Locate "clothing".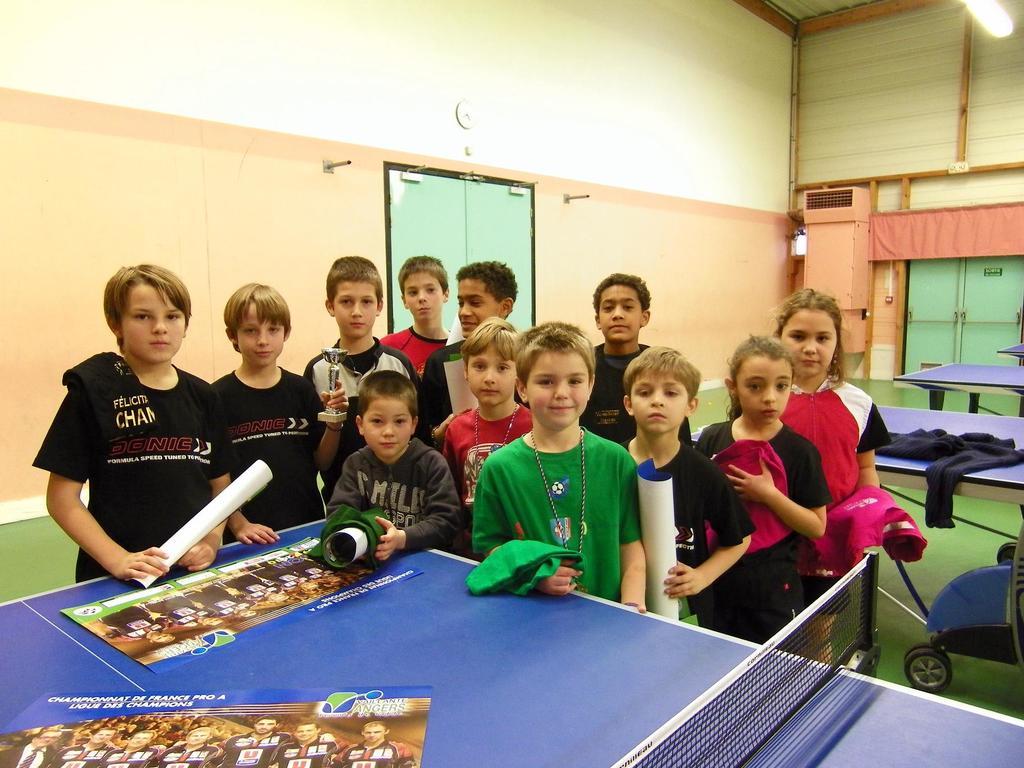
Bounding box: (106, 741, 168, 766).
